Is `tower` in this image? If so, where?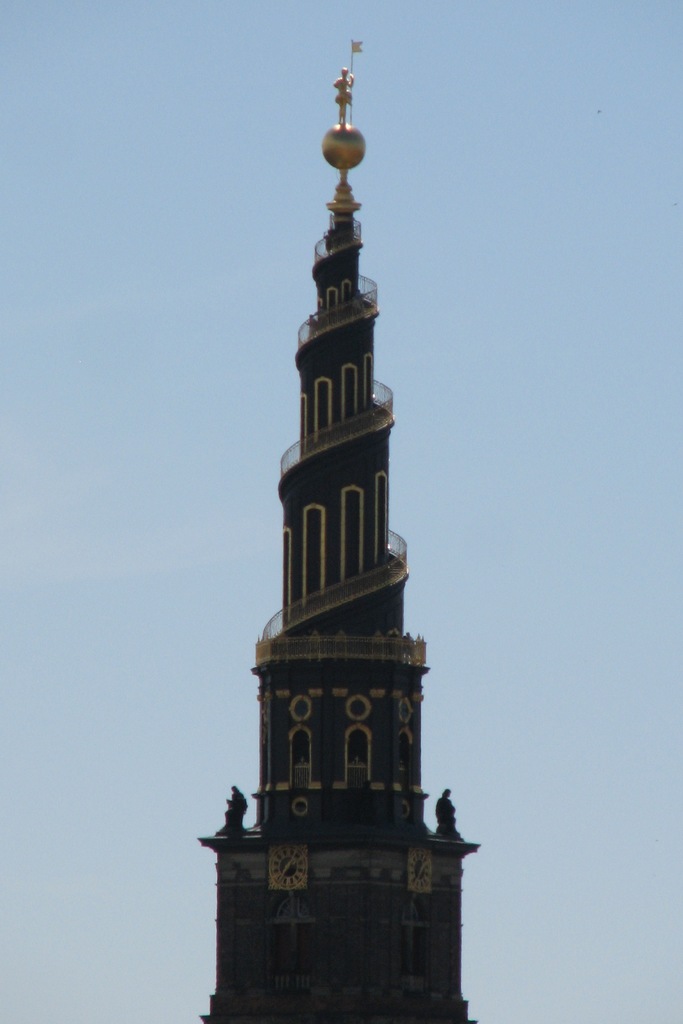
Yes, at detection(194, 40, 497, 1023).
